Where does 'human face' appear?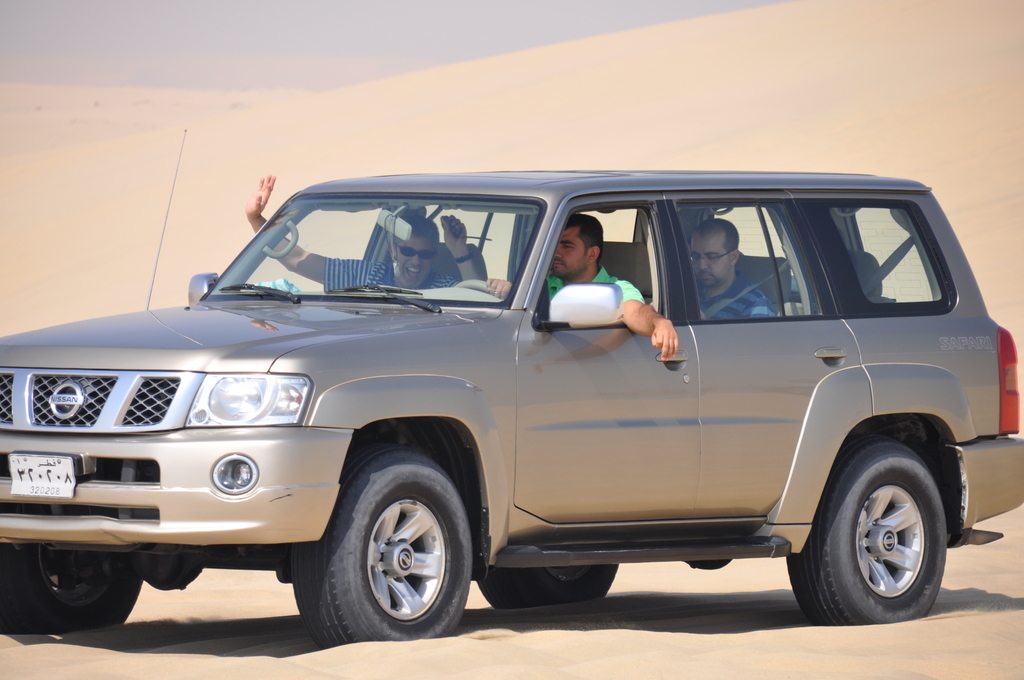
Appears at detection(551, 222, 586, 278).
